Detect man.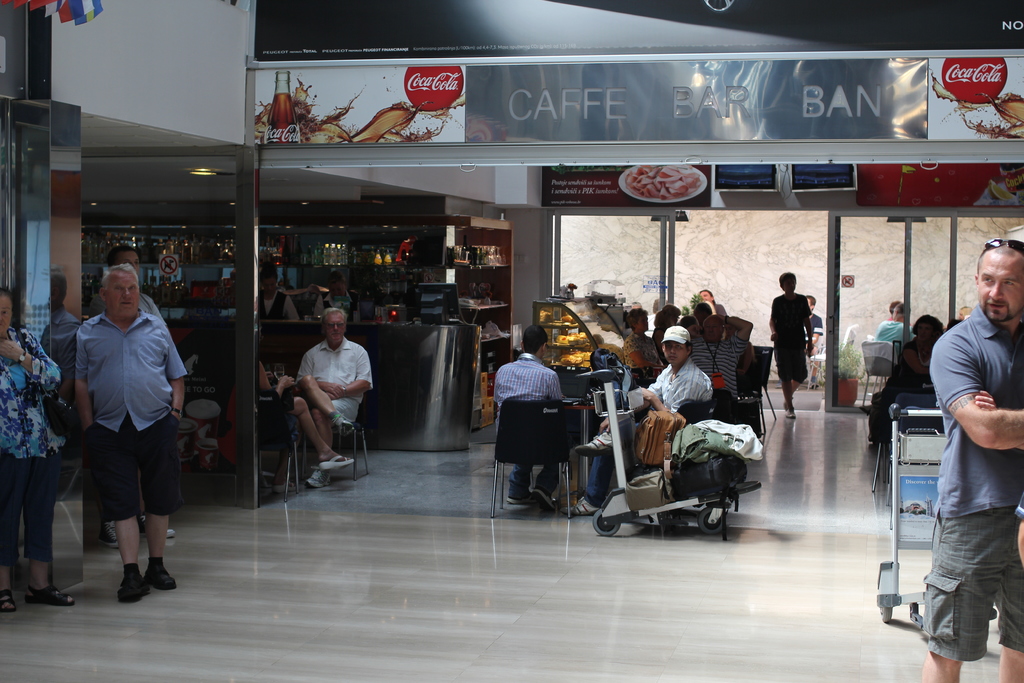
Detected at [left=917, top=236, right=1023, bottom=682].
